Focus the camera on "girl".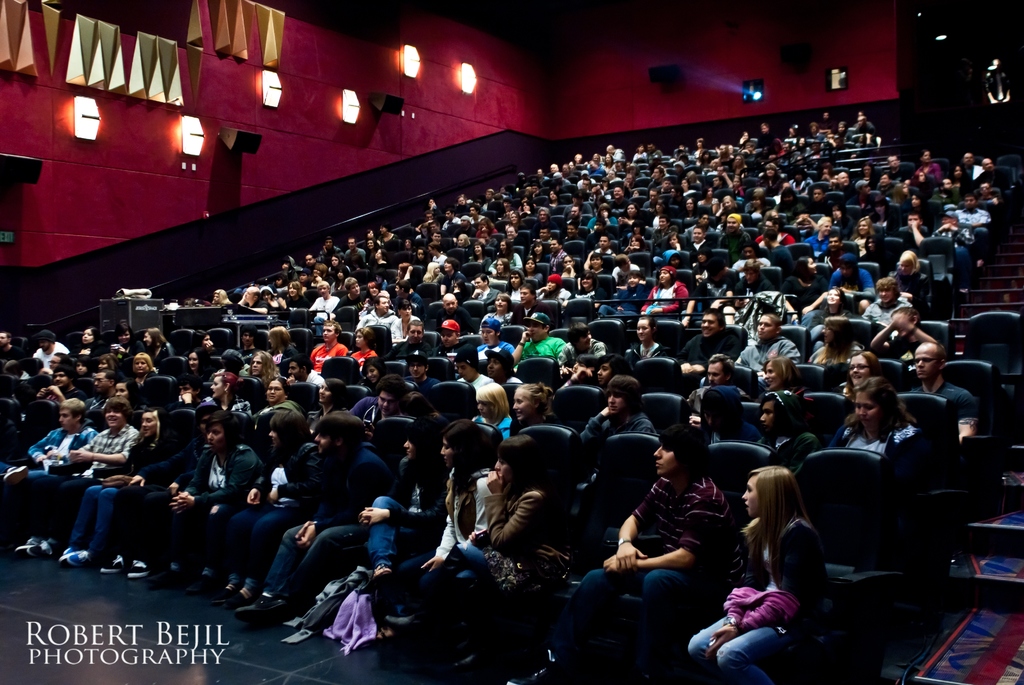
Focus region: <region>836, 358, 888, 399</region>.
